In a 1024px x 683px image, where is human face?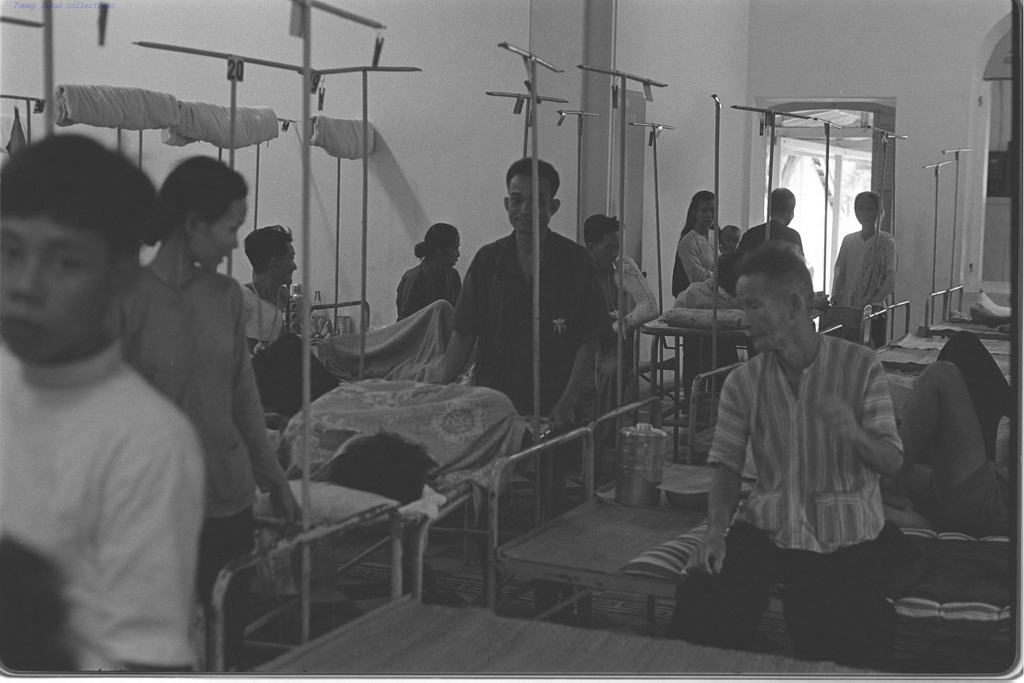
x1=194 y1=199 x2=249 y2=270.
